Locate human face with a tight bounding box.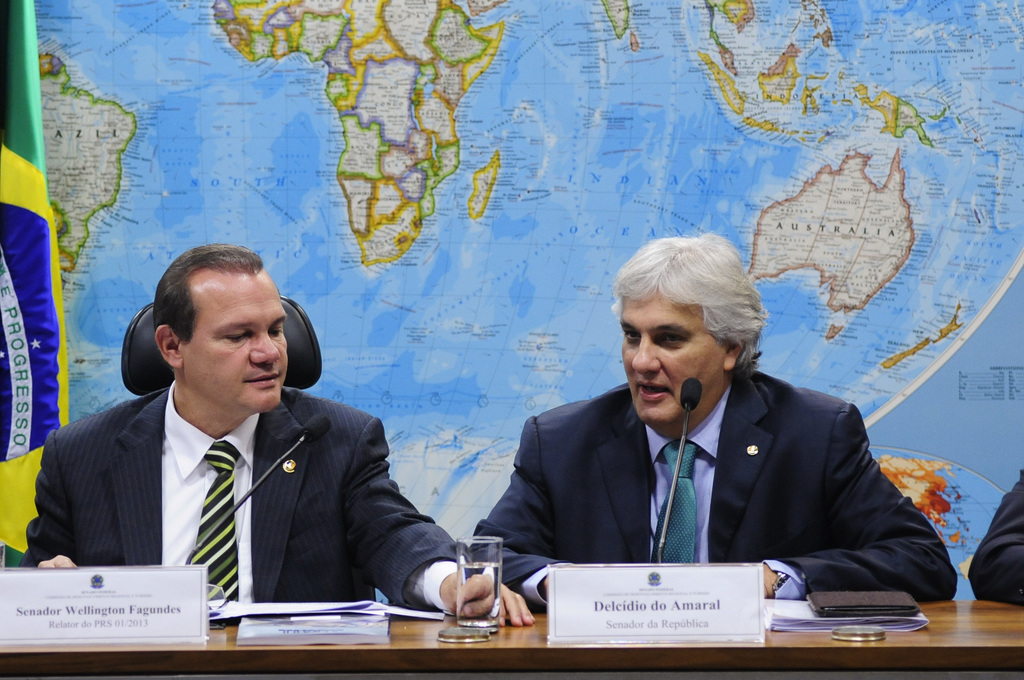
x1=616, y1=298, x2=731, y2=425.
